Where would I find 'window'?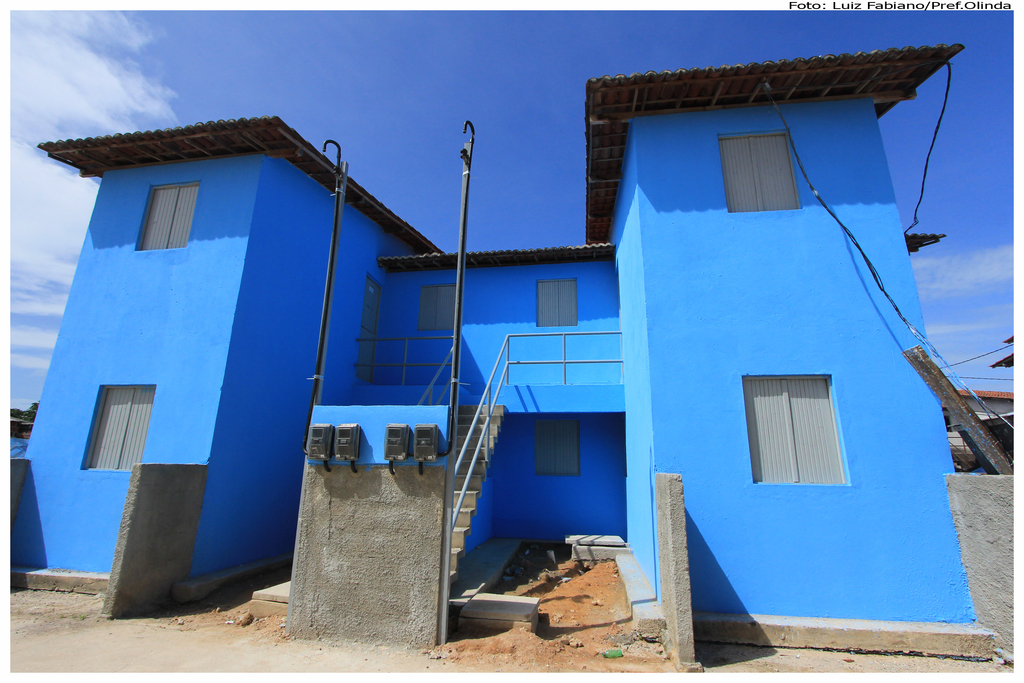
At detection(535, 422, 594, 476).
